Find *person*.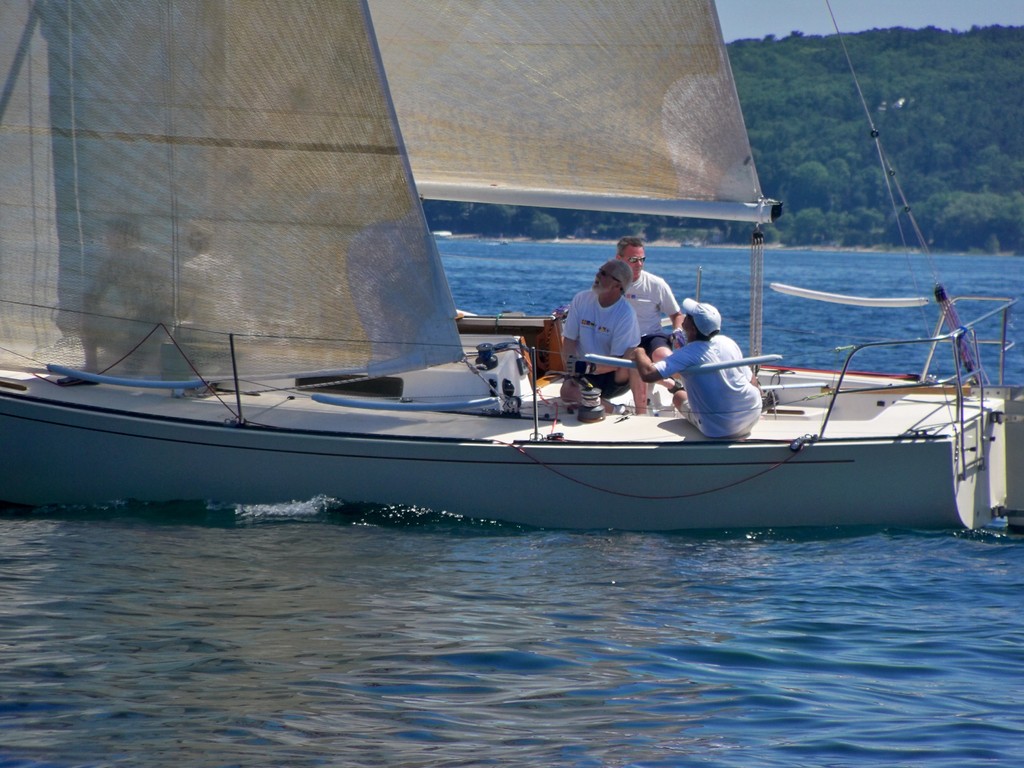
<bbox>628, 294, 761, 439</bbox>.
